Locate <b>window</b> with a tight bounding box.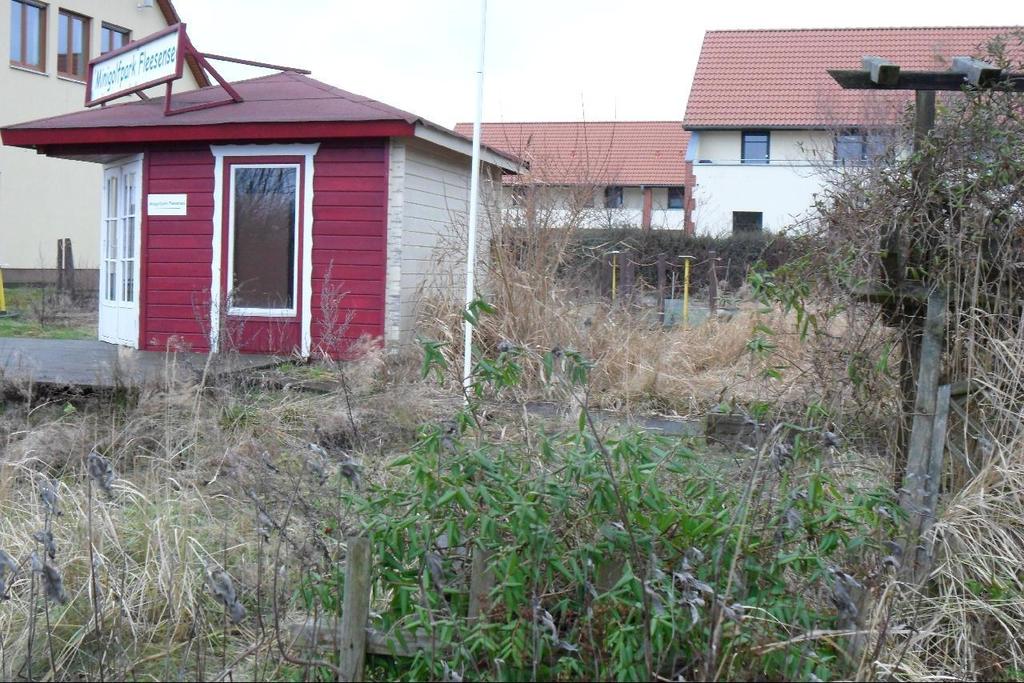
detection(835, 129, 866, 160).
